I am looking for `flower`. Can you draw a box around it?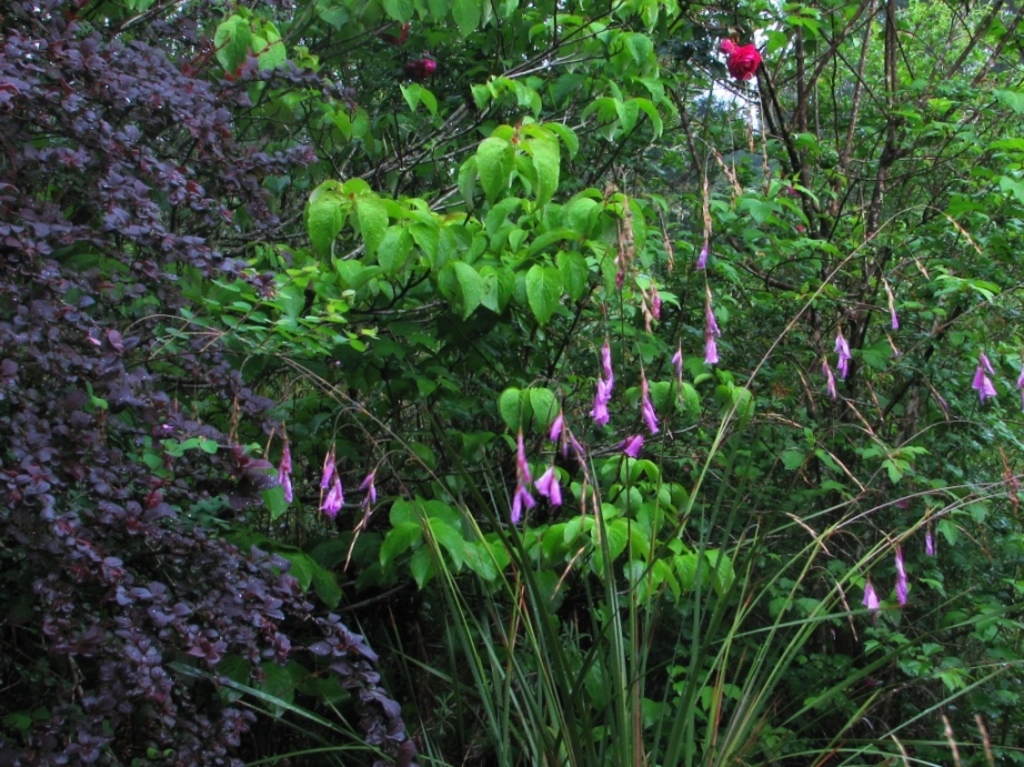
Sure, the bounding box is bbox(1015, 373, 1018, 397).
